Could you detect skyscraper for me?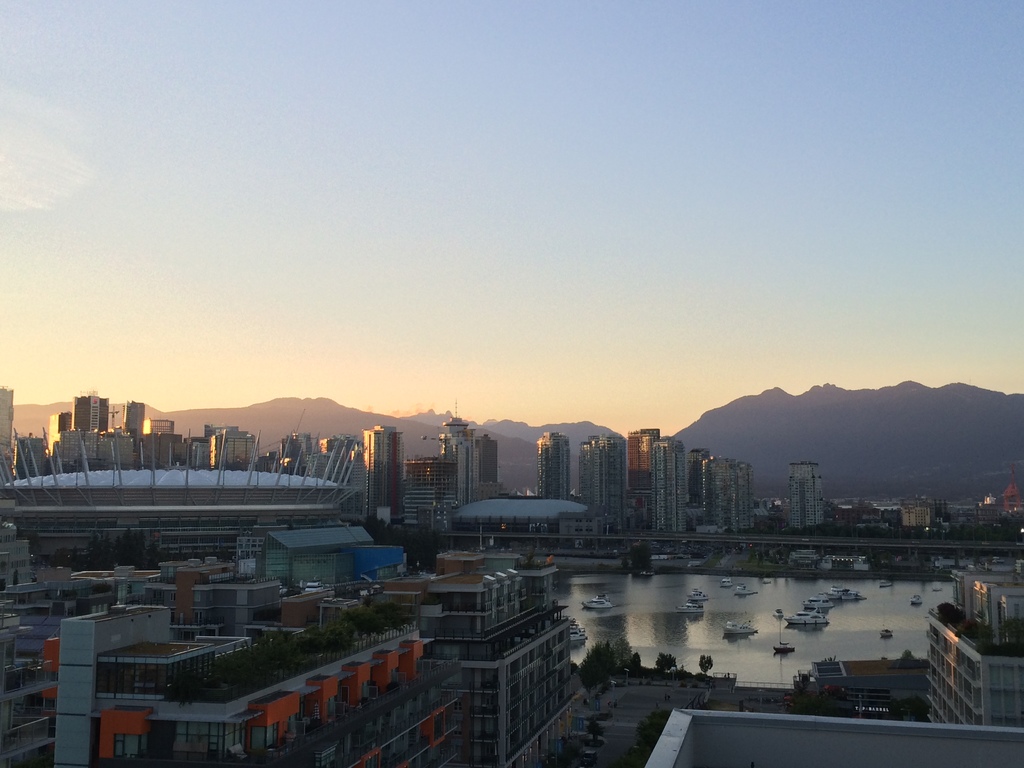
Detection result: <box>782,461,842,539</box>.
